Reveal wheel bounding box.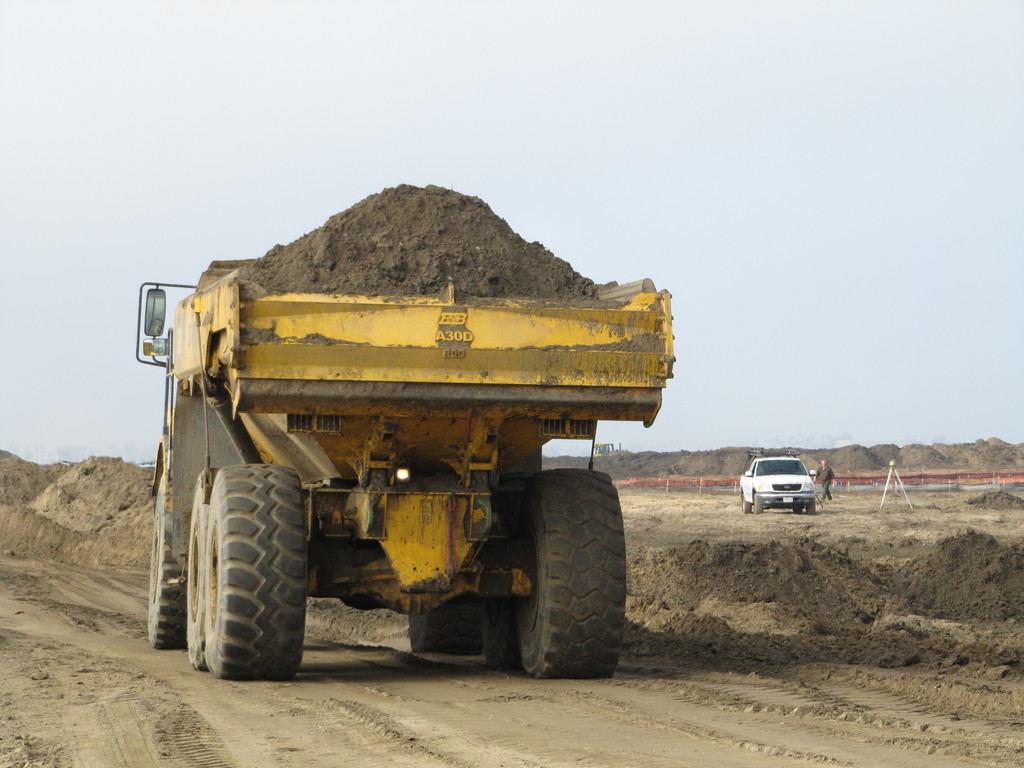
Revealed: <bbox>510, 463, 625, 682</bbox>.
